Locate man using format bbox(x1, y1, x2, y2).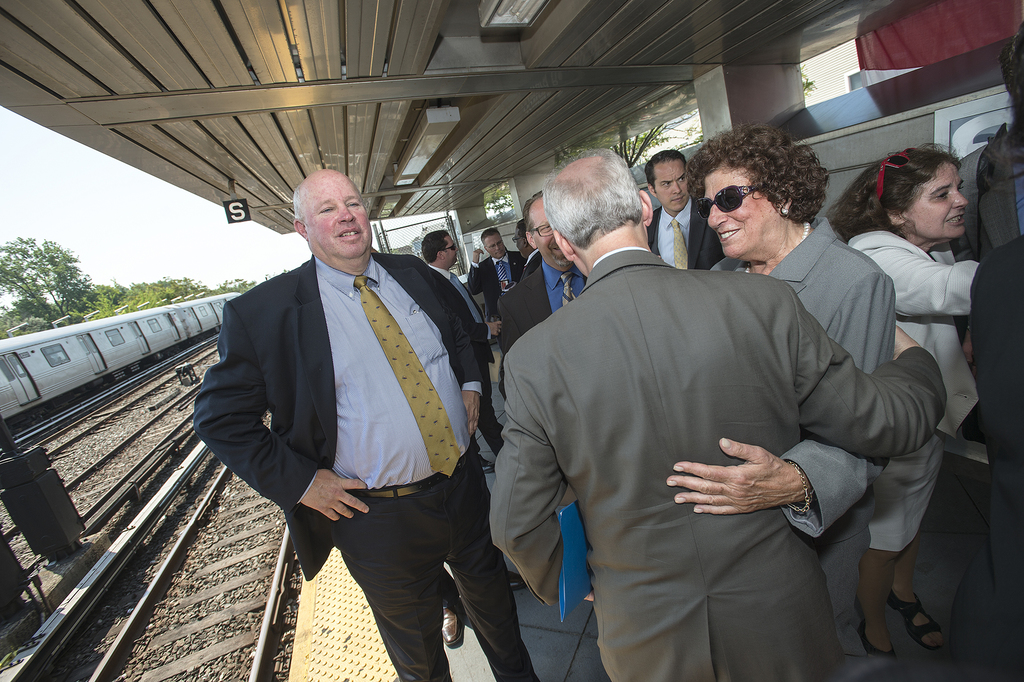
bbox(496, 191, 586, 352).
